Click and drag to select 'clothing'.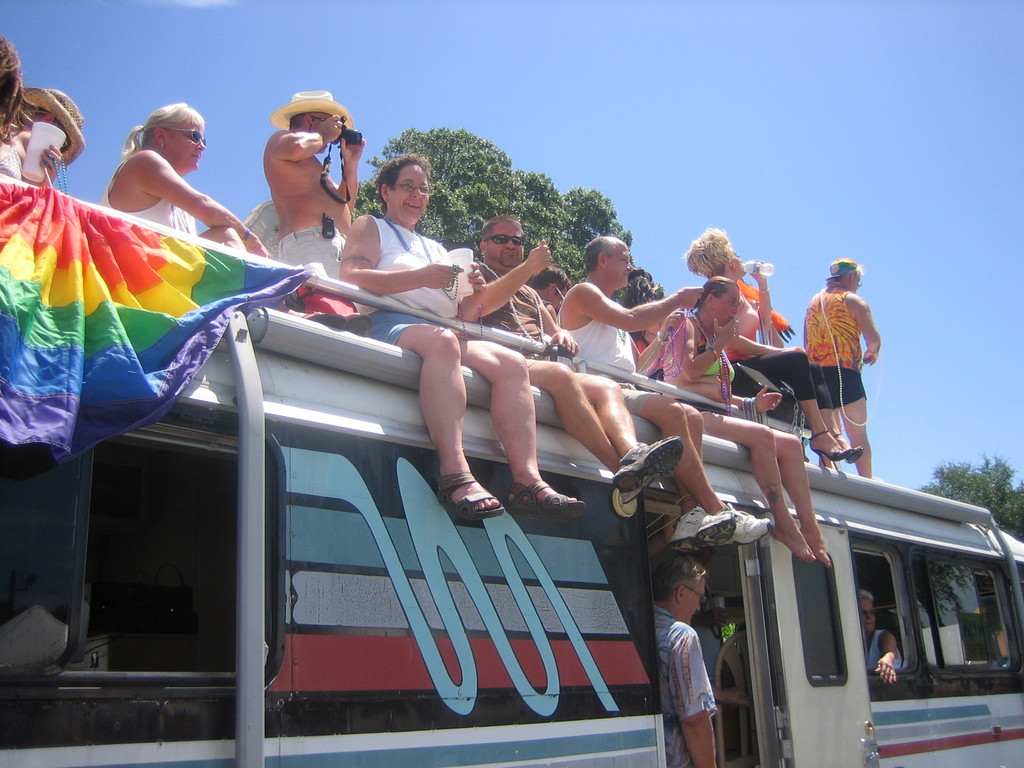
Selection: <bbox>640, 615, 722, 767</bbox>.
